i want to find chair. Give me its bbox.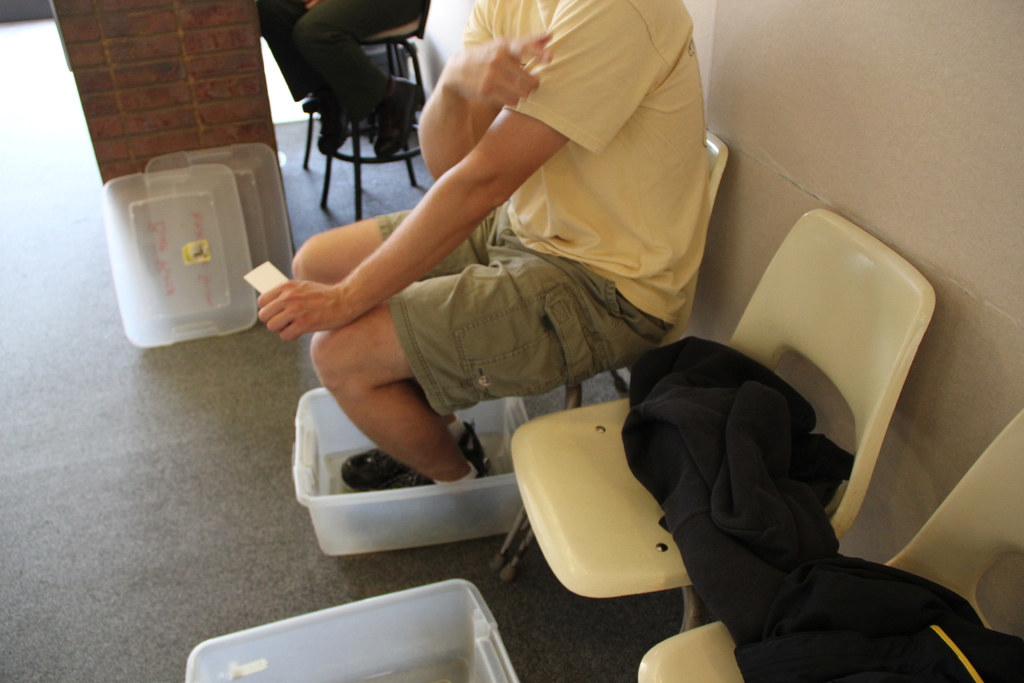
(637,415,1023,682).
